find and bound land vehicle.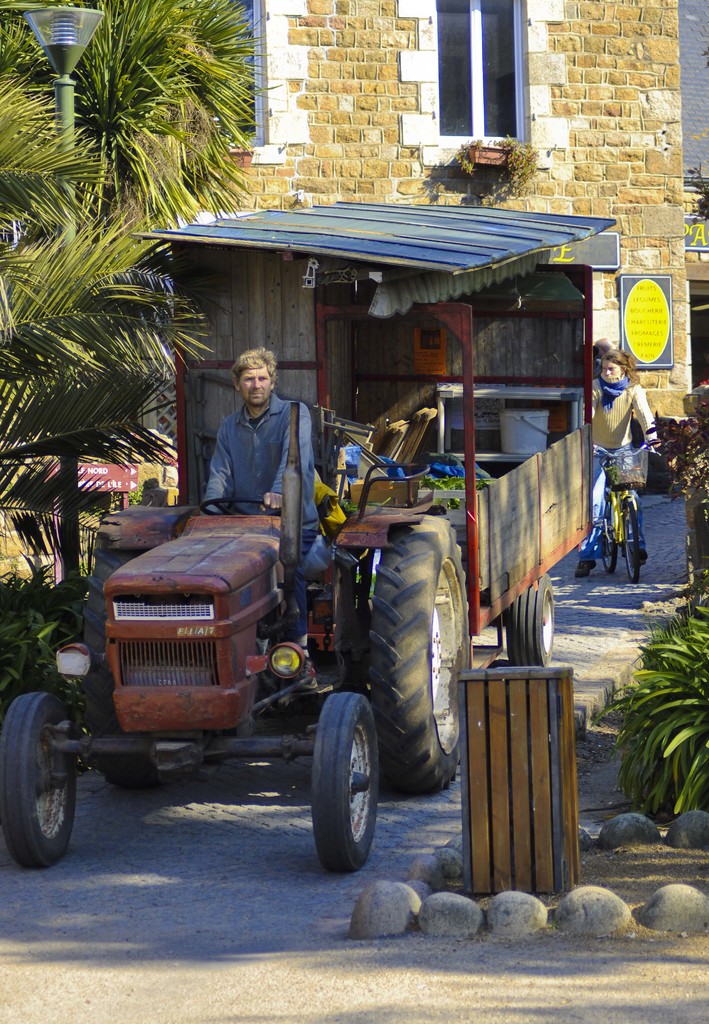
Bound: BBox(0, 180, 605, 883).
